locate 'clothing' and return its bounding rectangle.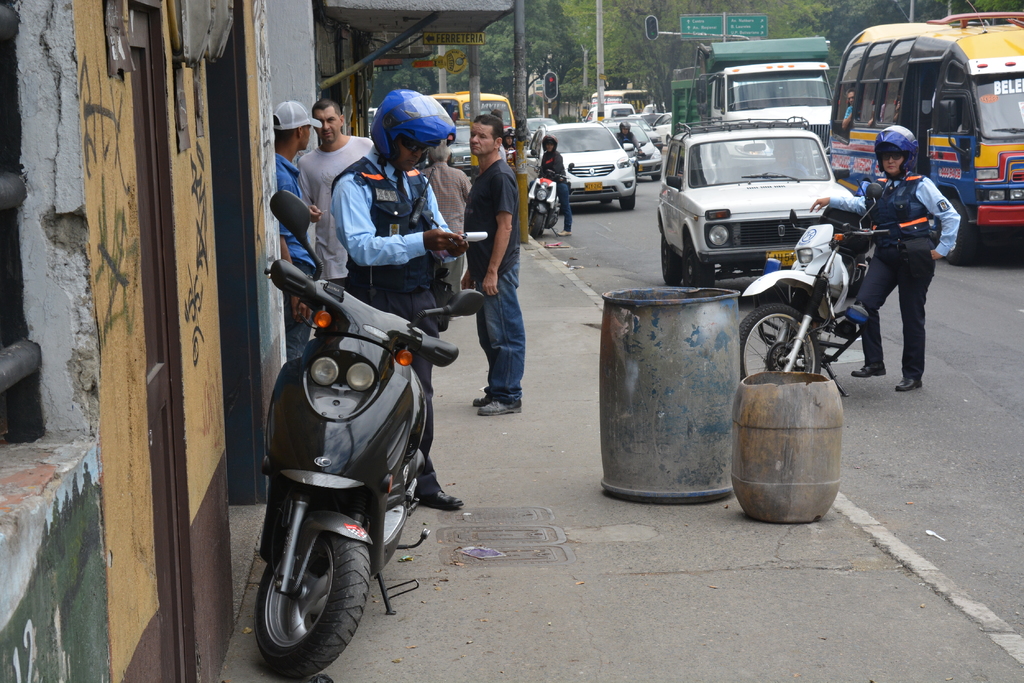
[861,130,972,326].
